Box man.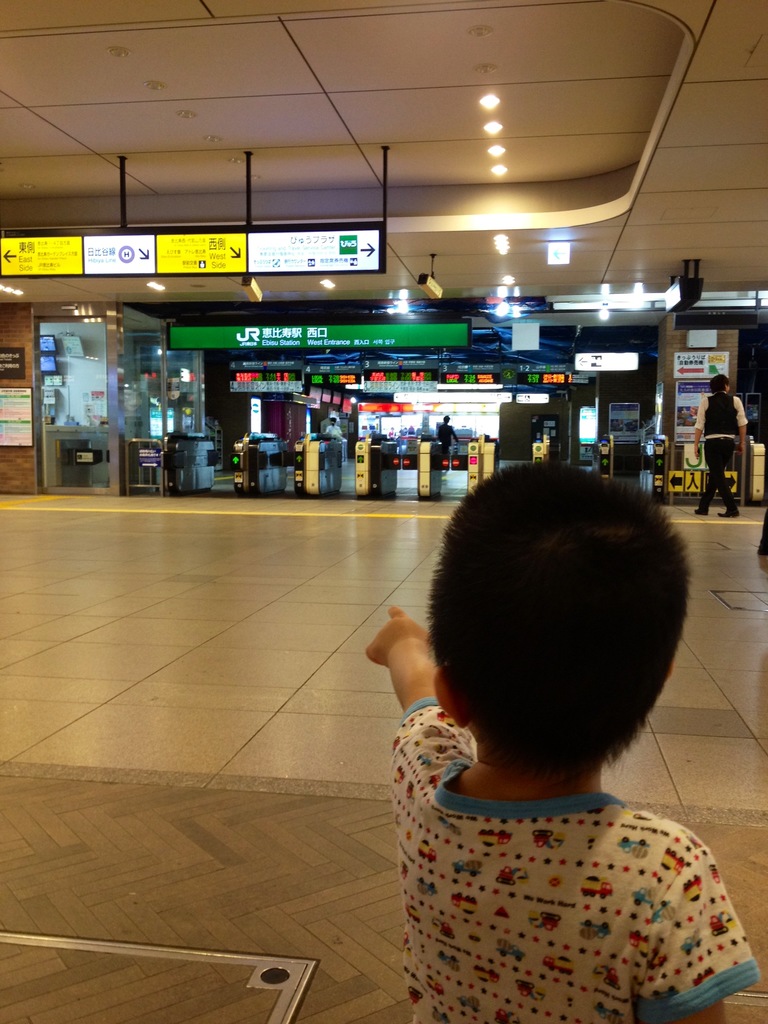
<bbox>327, 415, 345, 483</bbox>.
